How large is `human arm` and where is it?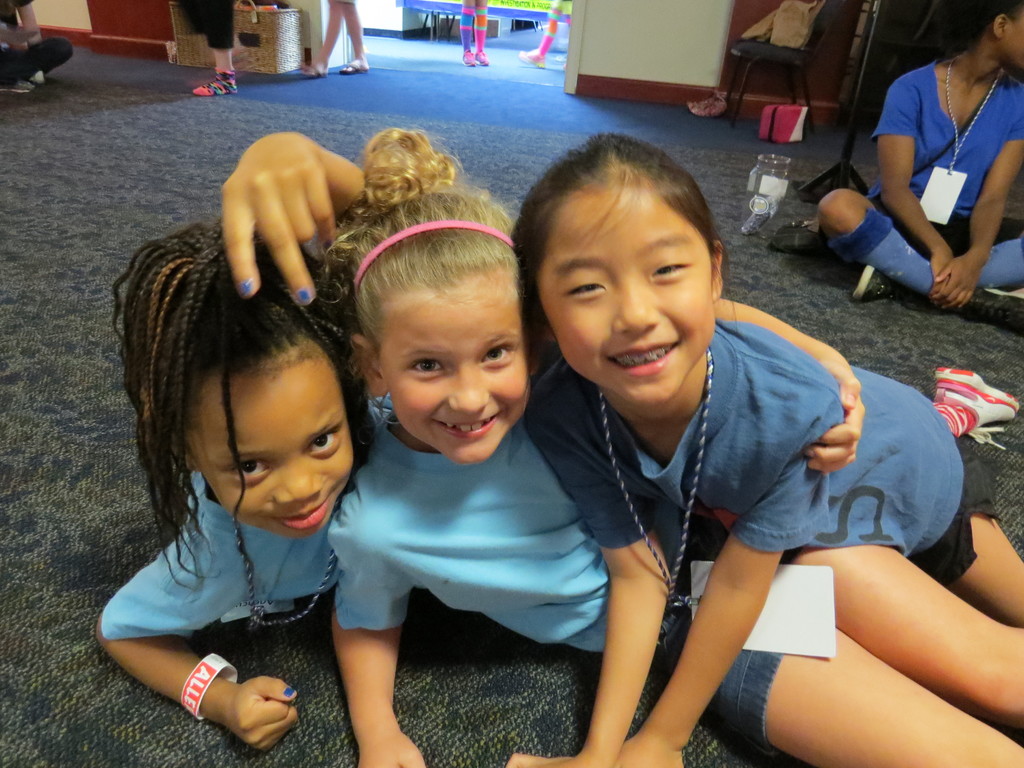
Bounding box: [left=509, top=378, right=684, bottom=767].
